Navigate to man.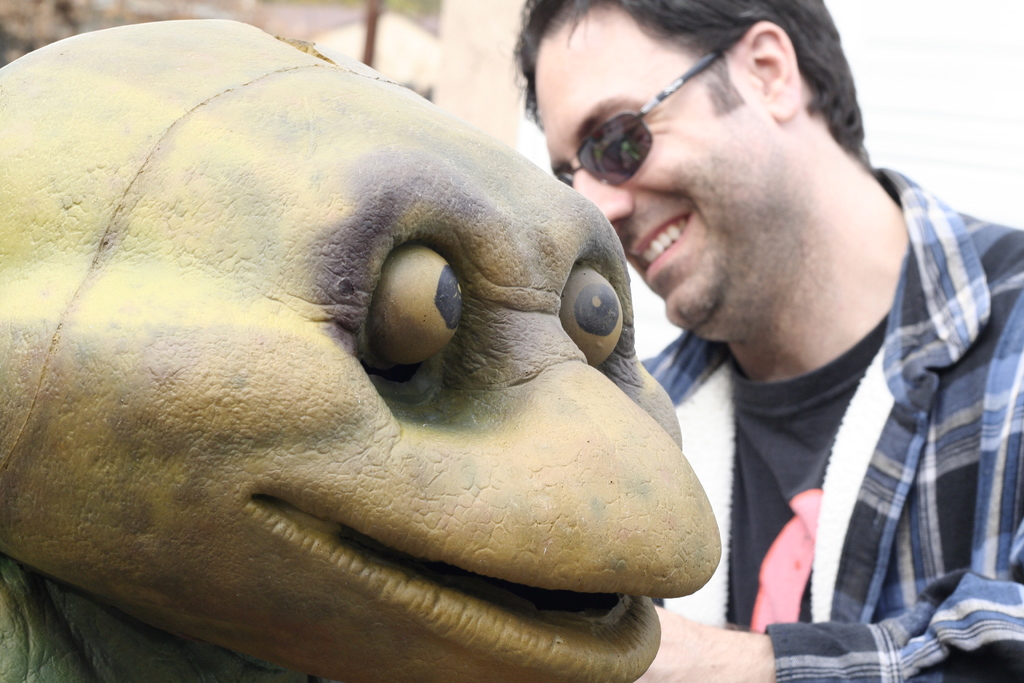
Navigation target: box=[486, 0, 1023, 682].
